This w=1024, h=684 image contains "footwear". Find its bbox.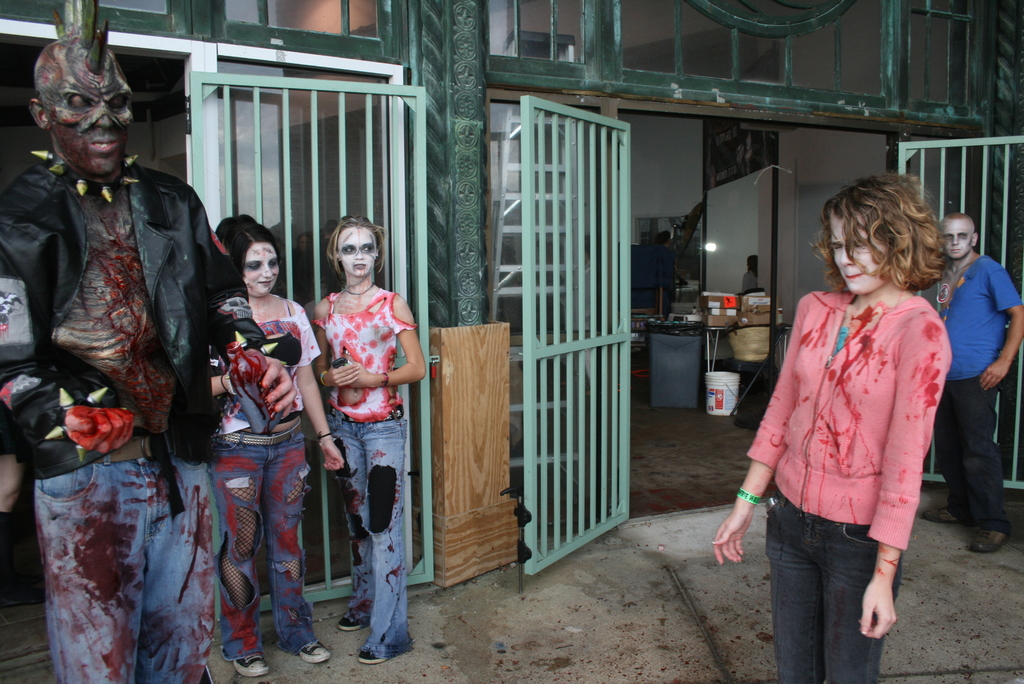
BBox(340, 619, 362, 631).
